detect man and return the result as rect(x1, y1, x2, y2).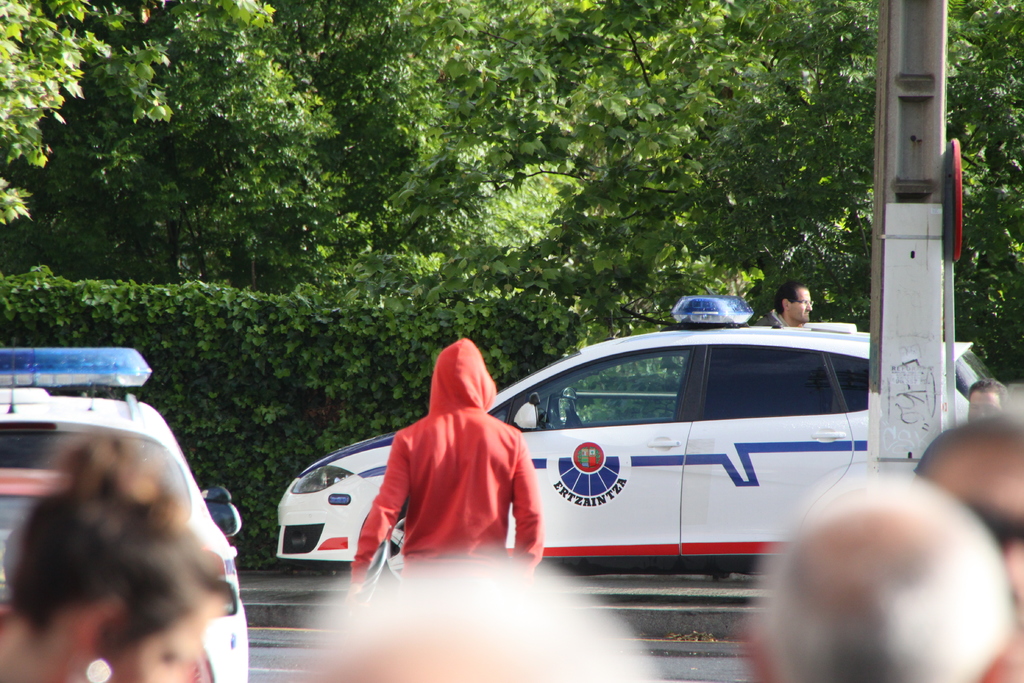
rect(964, 378, 1011, 411).
